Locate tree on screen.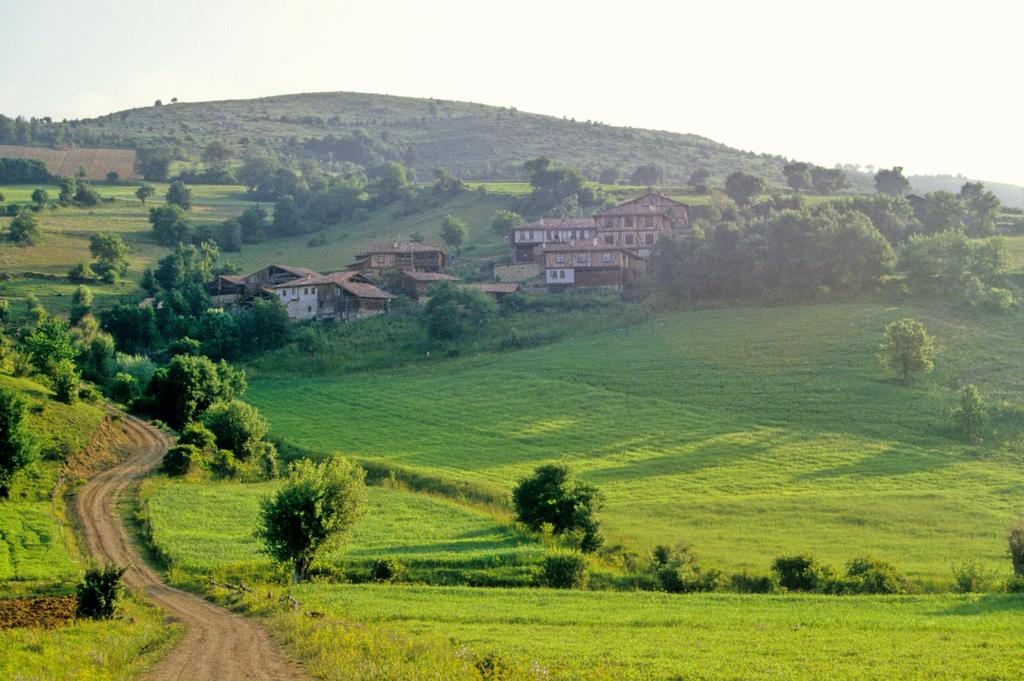
On screen at l=897, t=180, r=1020, b=314.
